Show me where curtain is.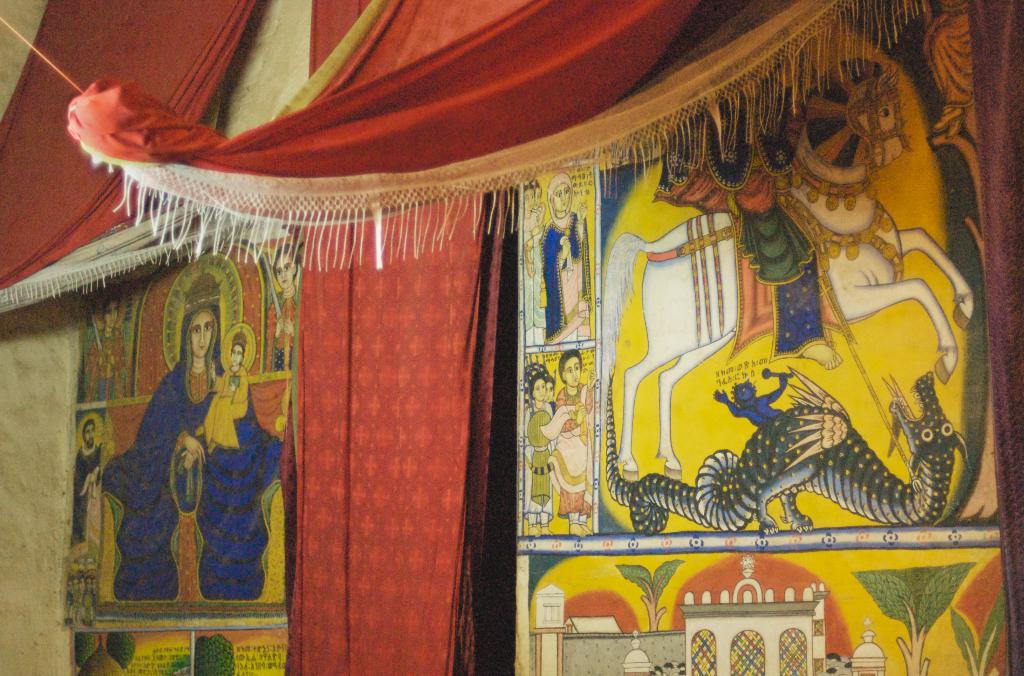
curtain is at select_region(283, 1, 505, 675).
